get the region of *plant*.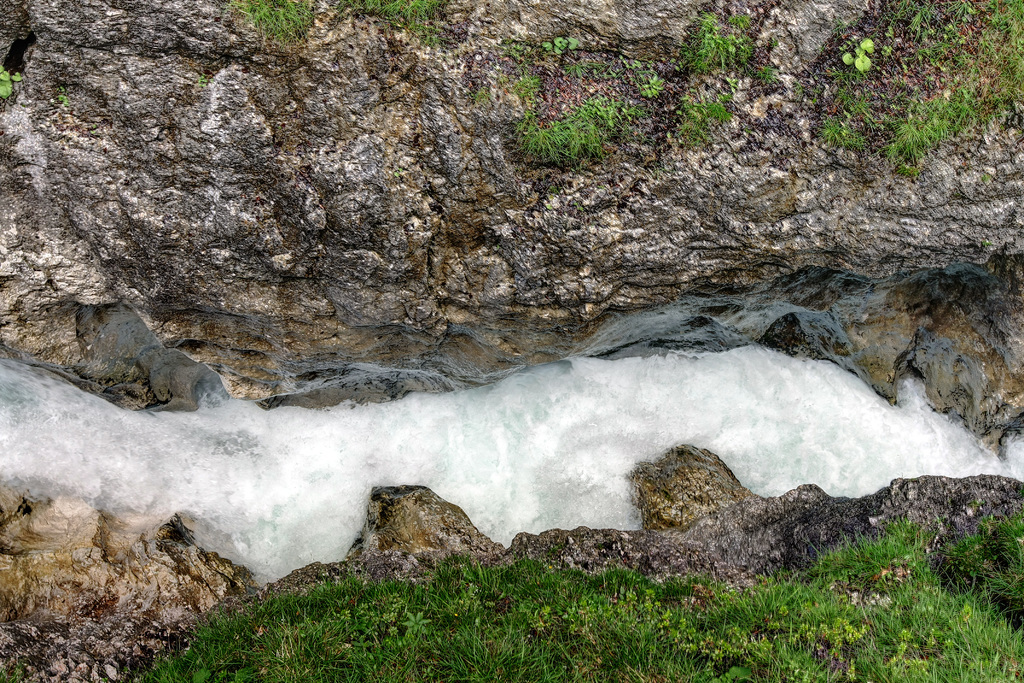
(756, 62, 777, 83).
